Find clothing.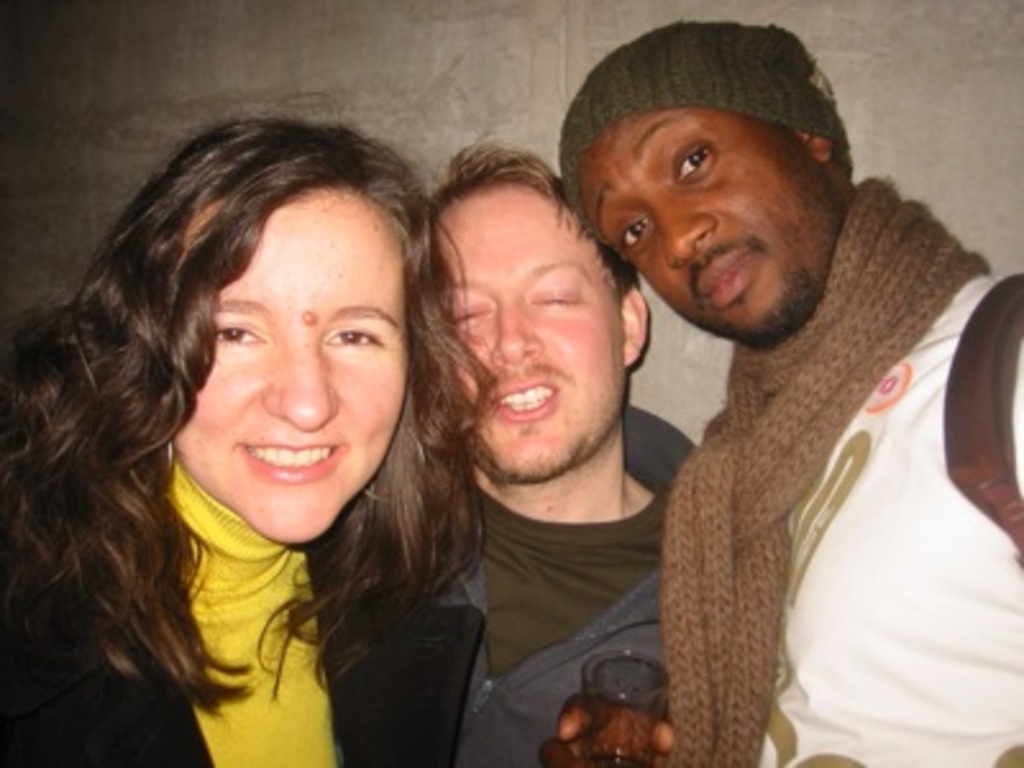
{"left": 0, "top": 453, "right": 445, "bottom": 765}.
